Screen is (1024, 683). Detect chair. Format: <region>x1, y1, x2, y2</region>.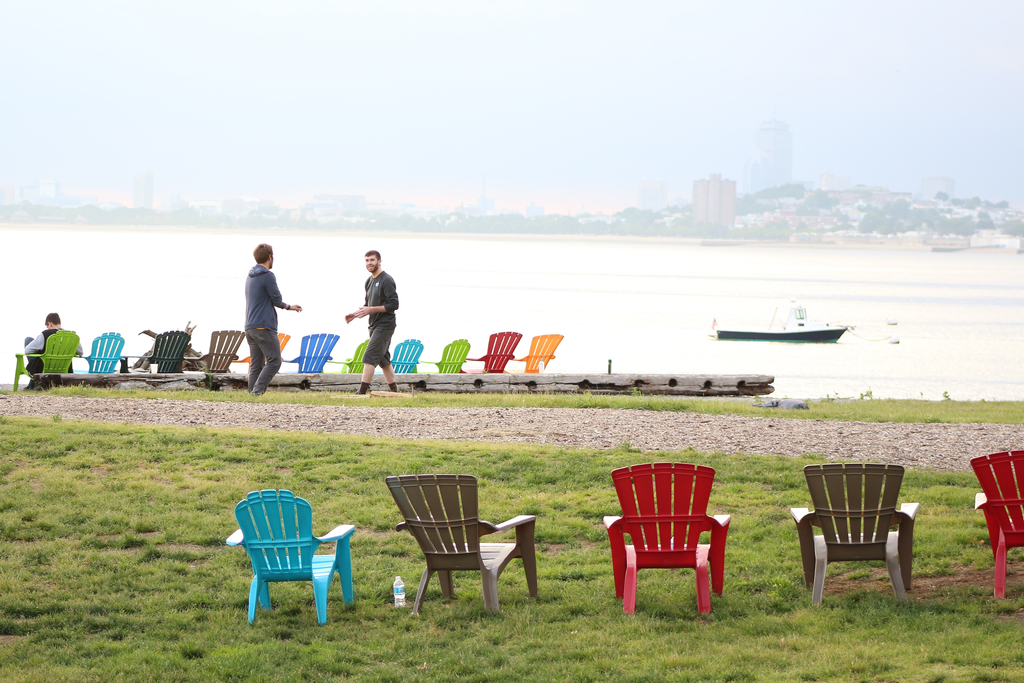
<region>502, 332, 563, 372</region>.
